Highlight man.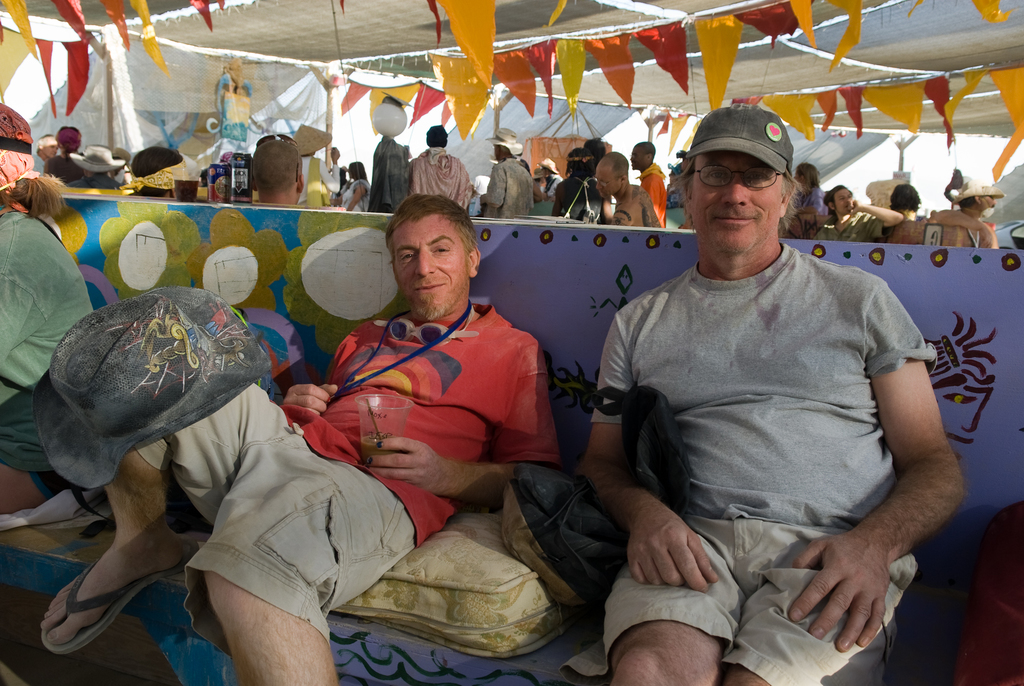
Highlighted region: bbox=[866, 183, 933, 252].
